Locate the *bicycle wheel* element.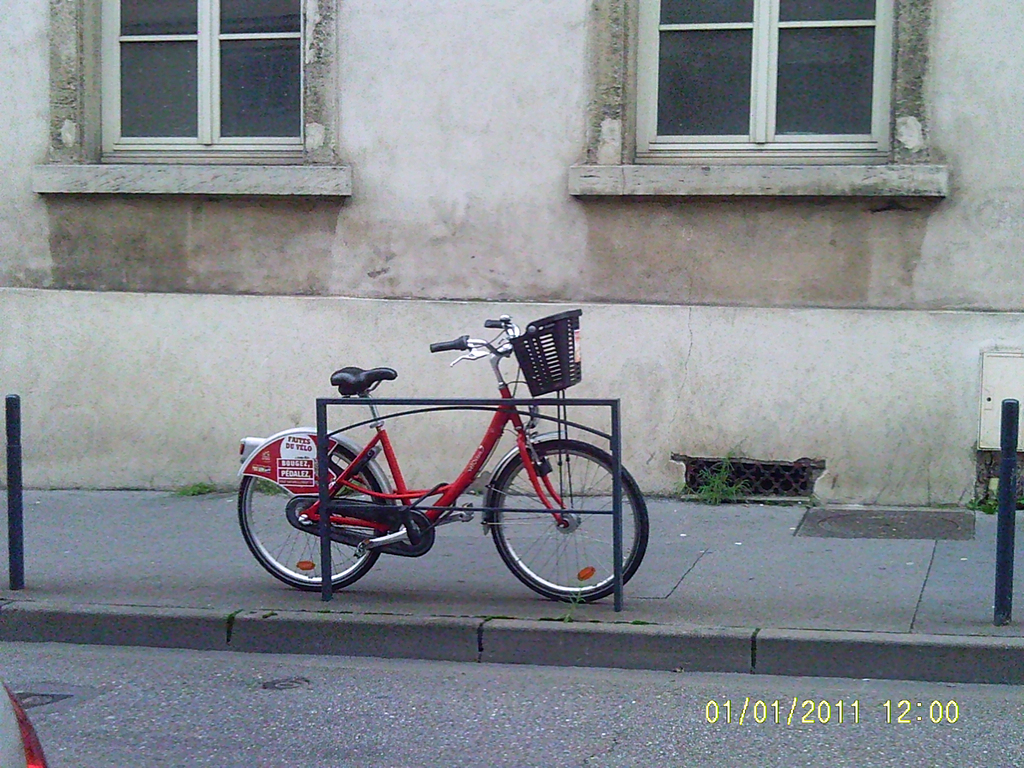
Element bbox: bbox=[236, 426, 392, 586].
